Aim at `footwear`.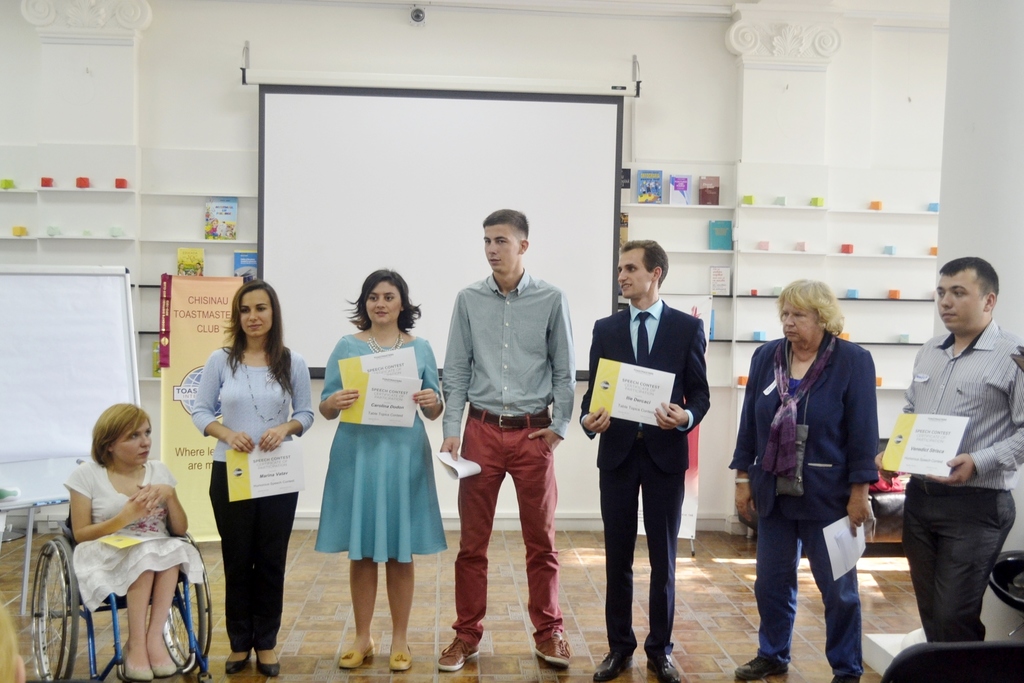
Aimed at box=[586, 646, 632, 682].
